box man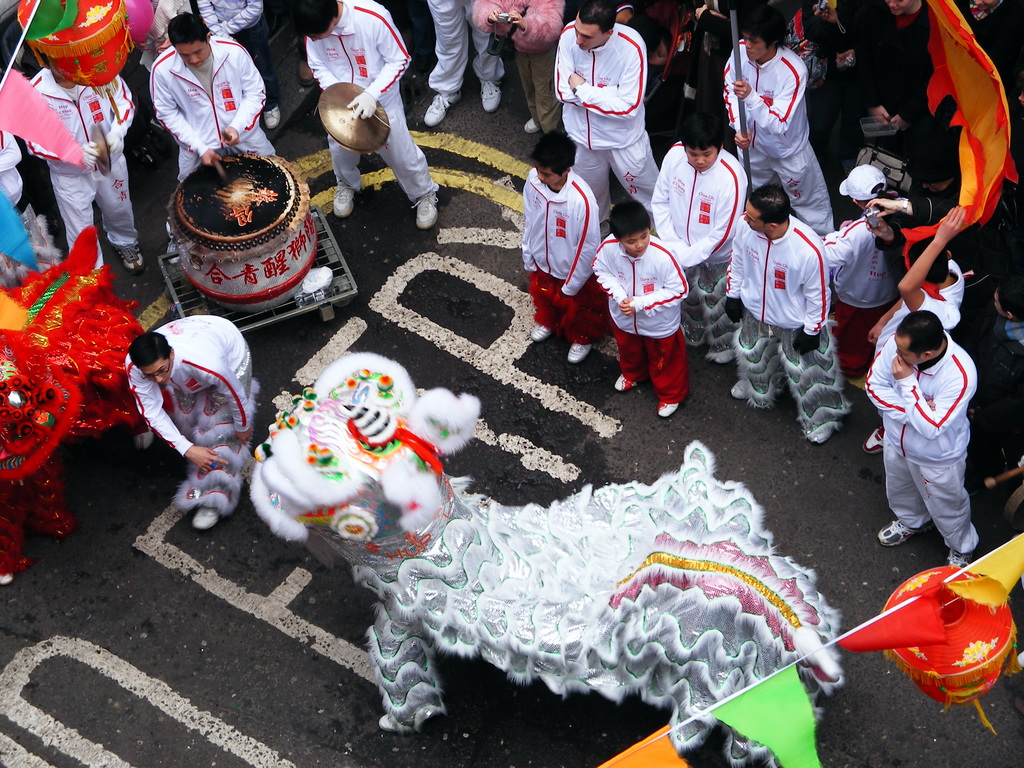
129,18,267,167
